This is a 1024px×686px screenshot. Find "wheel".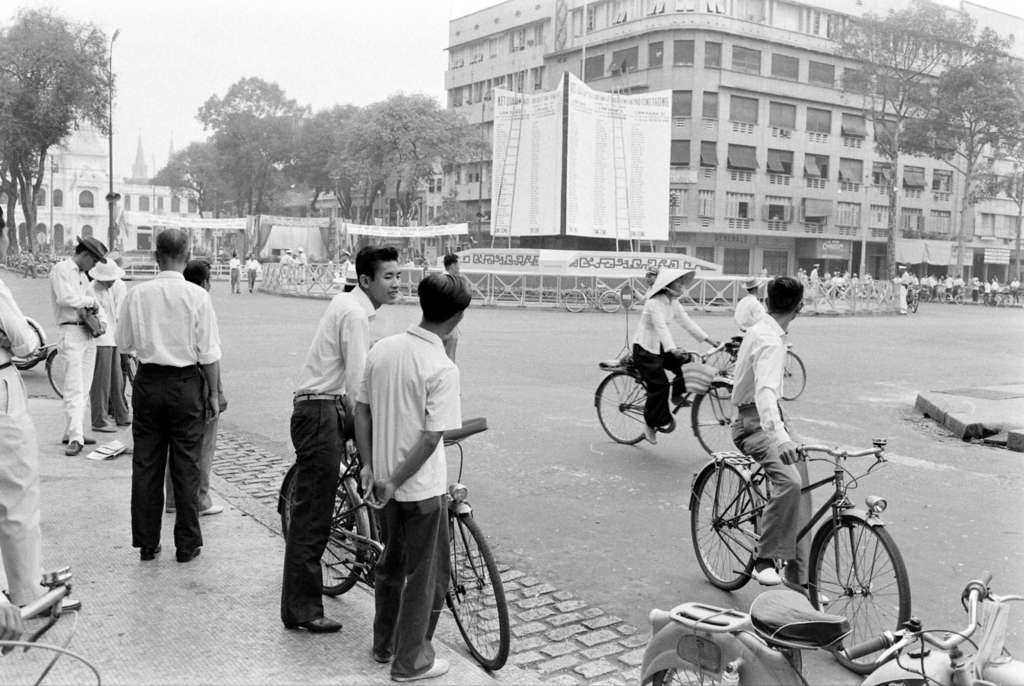
Bounding box: crop(447, 505, 512, 673).
